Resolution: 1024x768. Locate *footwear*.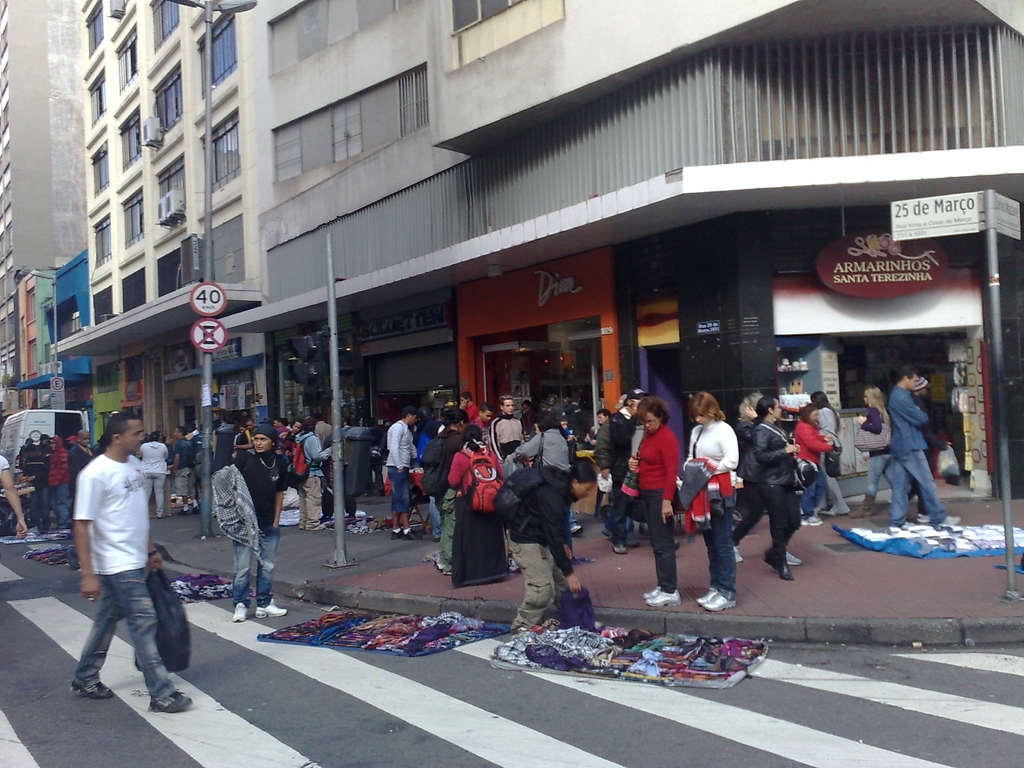
(x1=570, y1=523, x2=583, y2=538).
